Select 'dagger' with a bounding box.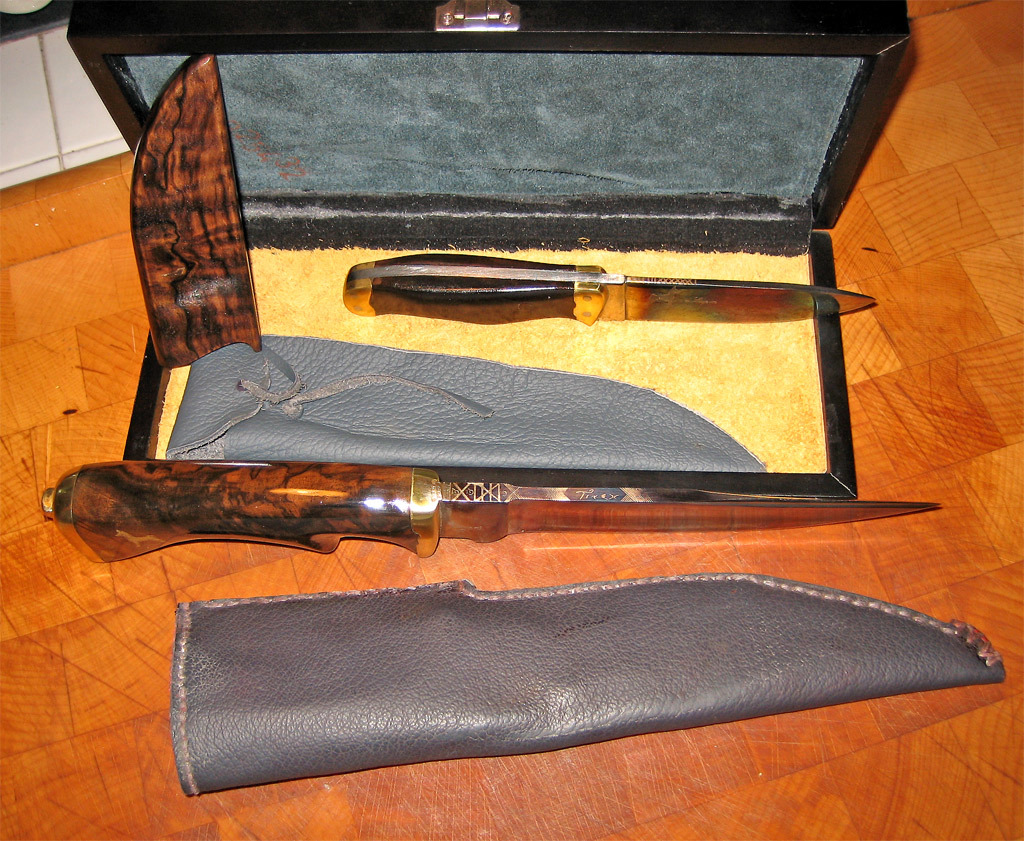
(left=342, top=252, right=878, bottom=327).
